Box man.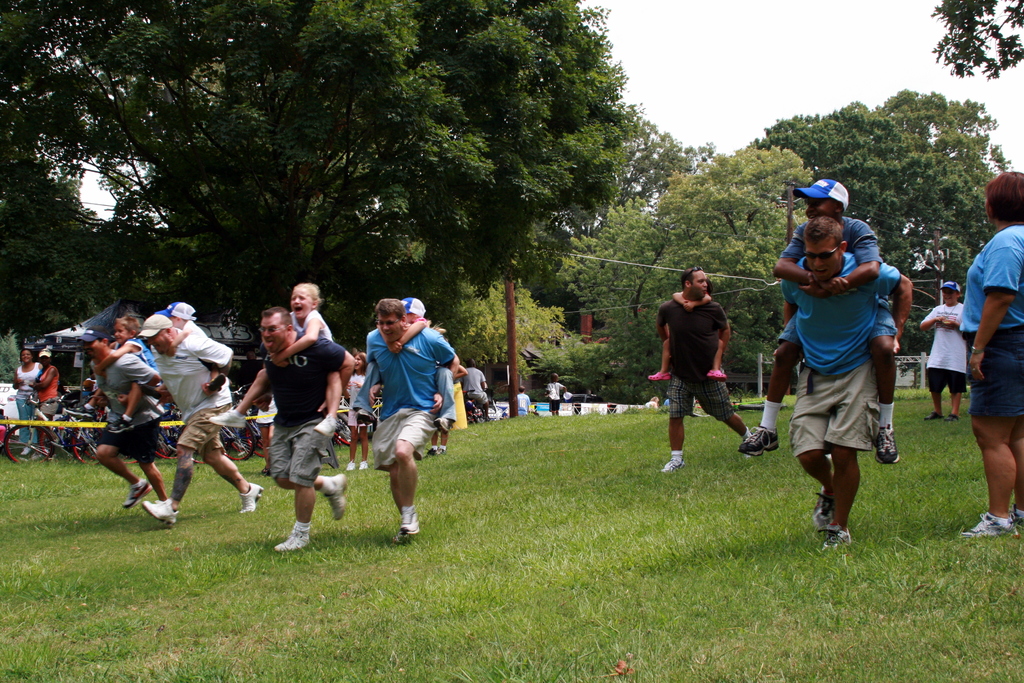
bbox=(515, 387, 530, 413).
